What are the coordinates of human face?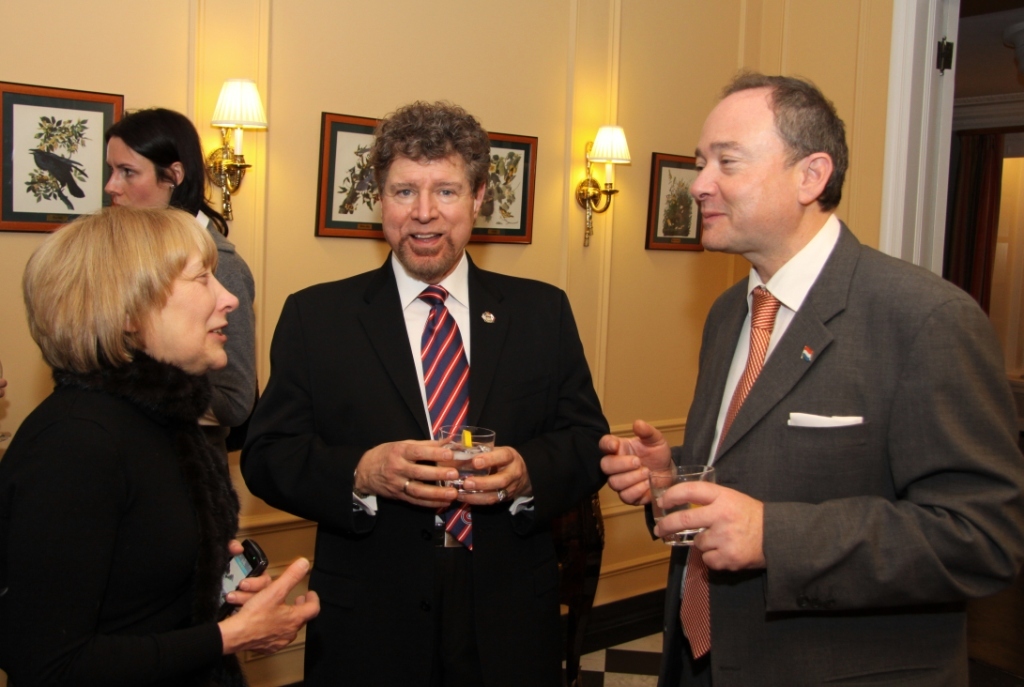
<bbox>149, 249, 240, 368</bbox>.
